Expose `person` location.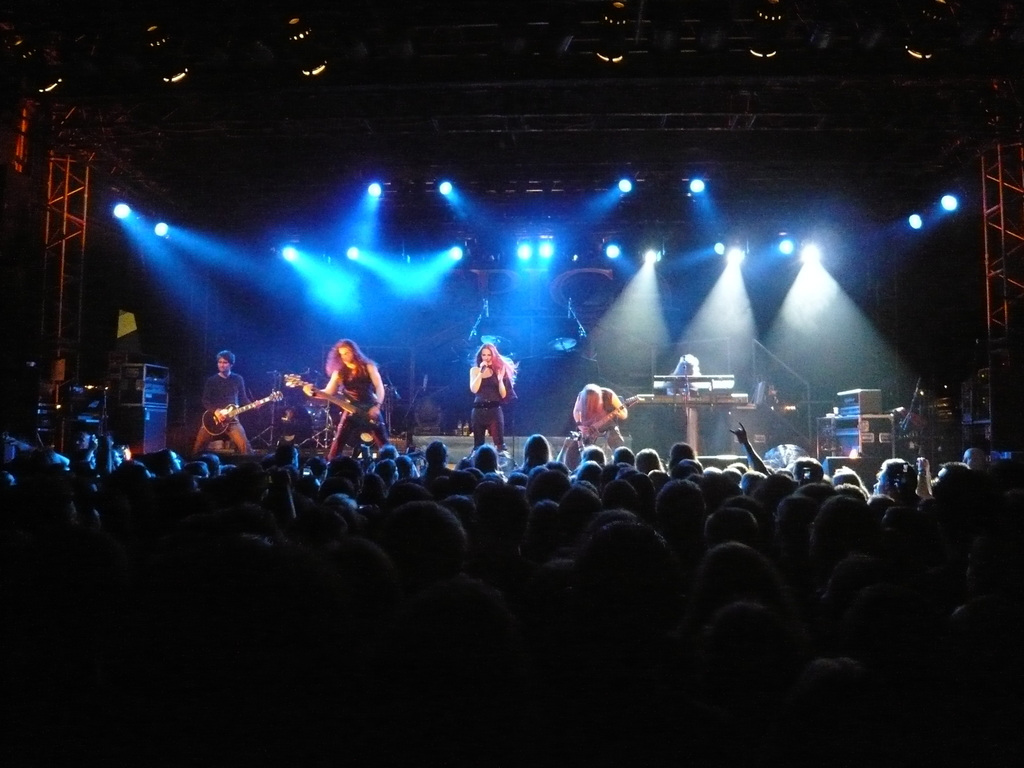
Exposed at left=180, top=352, right=259, bottom=460.
